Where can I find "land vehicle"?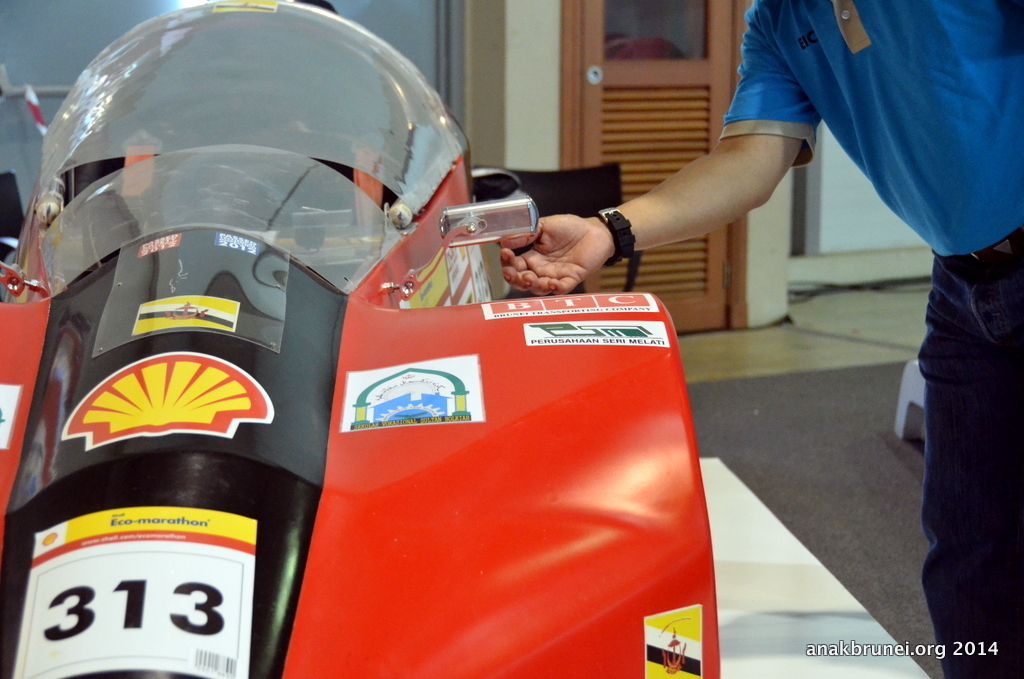
You can find it at 0 0 720 678.
